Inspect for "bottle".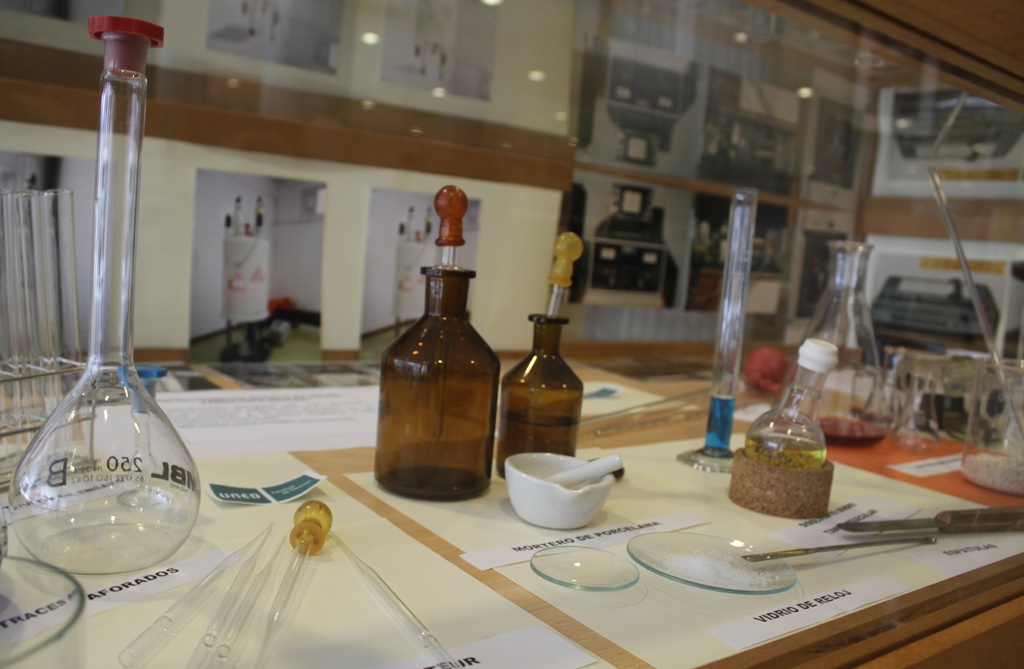
Inspection: bbox=[376, 262, 505, 504].
